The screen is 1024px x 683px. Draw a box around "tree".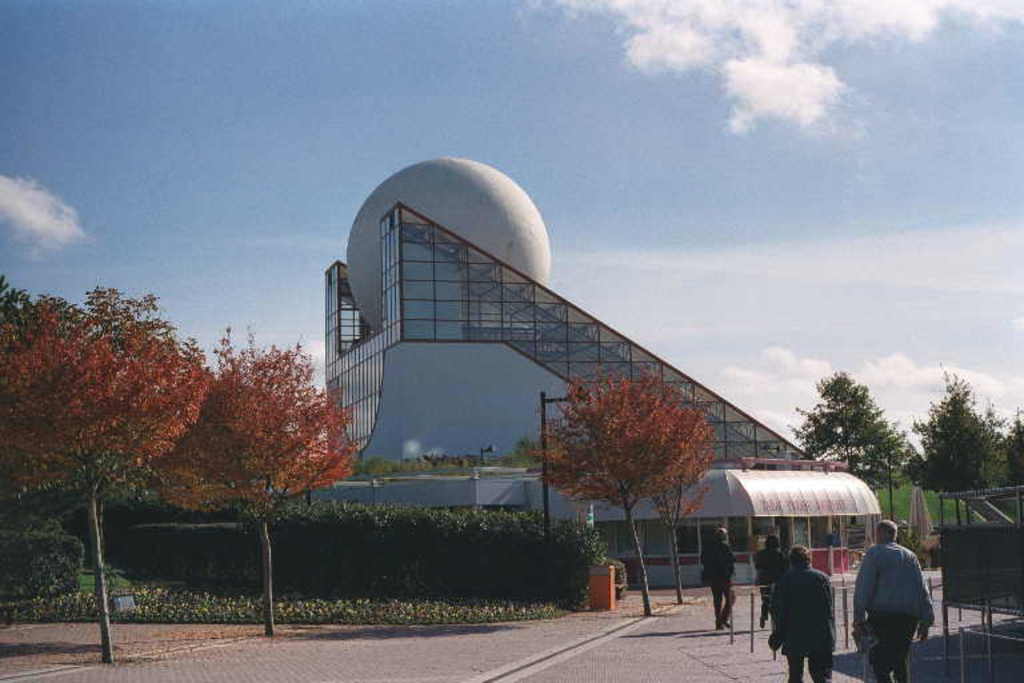
region(1, 283, 208, 660).
